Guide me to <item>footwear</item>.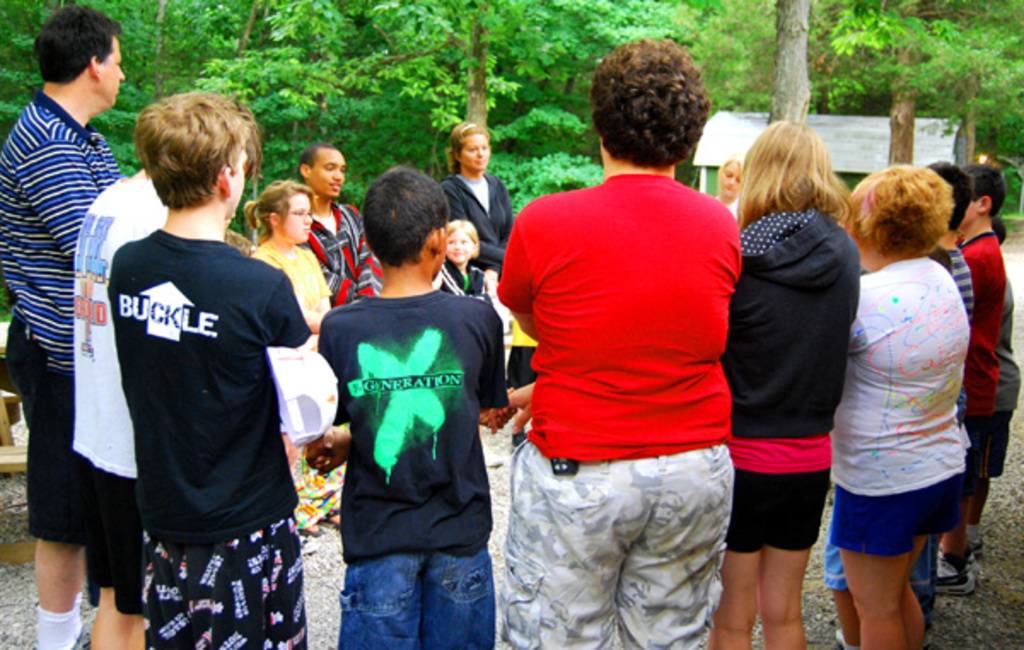
Guidance: <box>971,537,986,551</box>.
